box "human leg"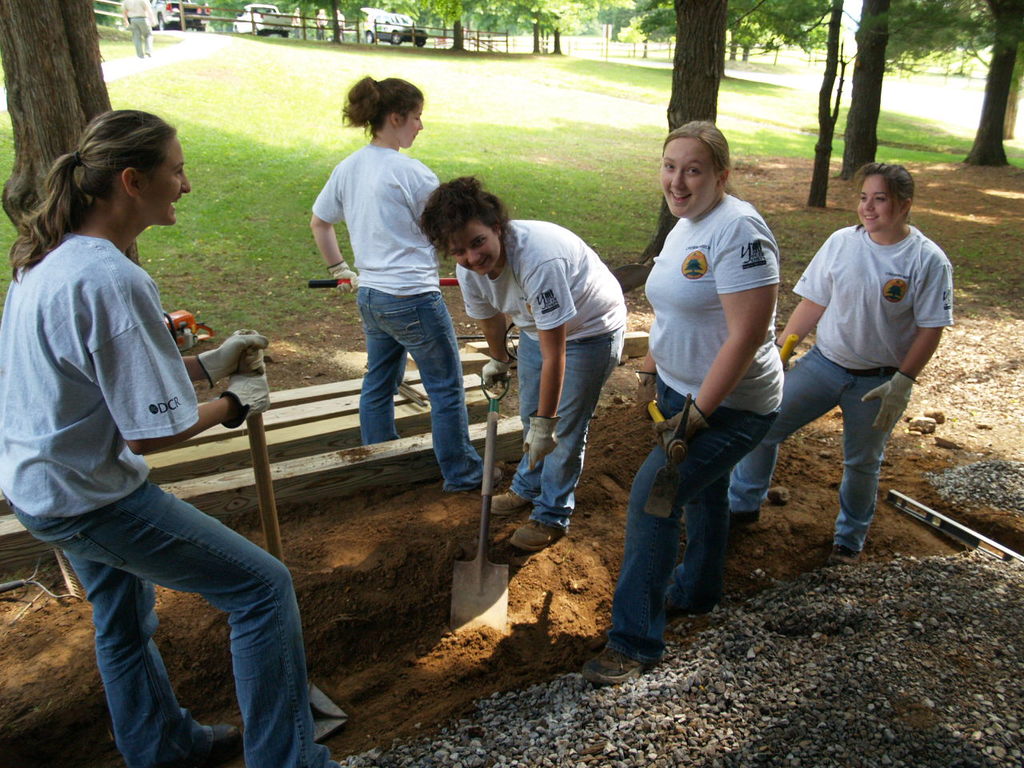
locate(355, 286, 414, 442)
